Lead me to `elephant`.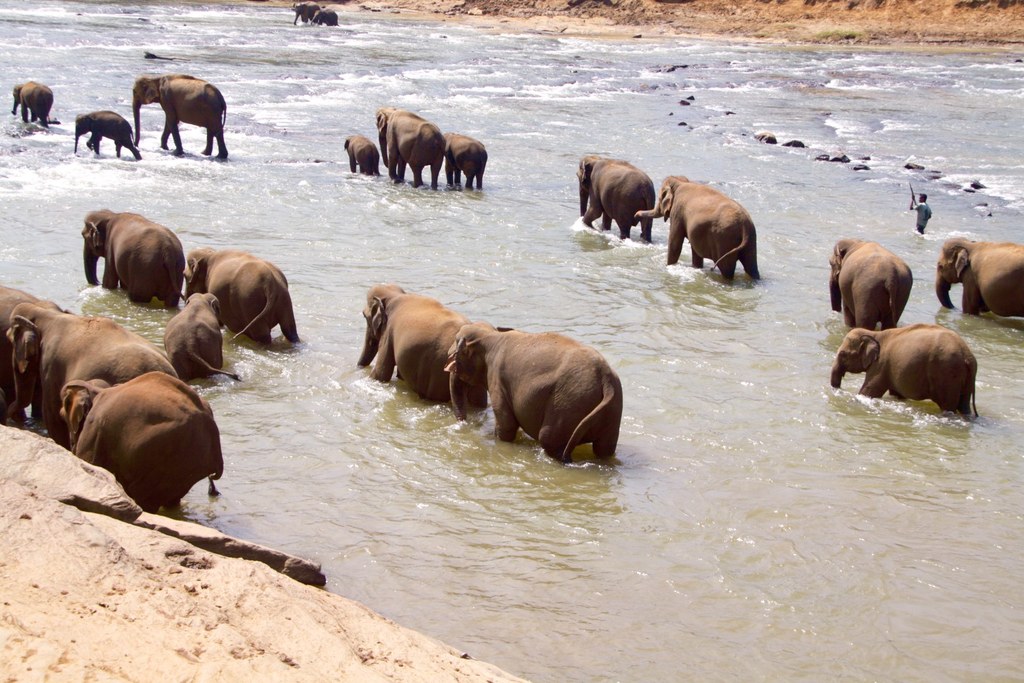
Lead to l=162, t=292, r=241, b=382.
